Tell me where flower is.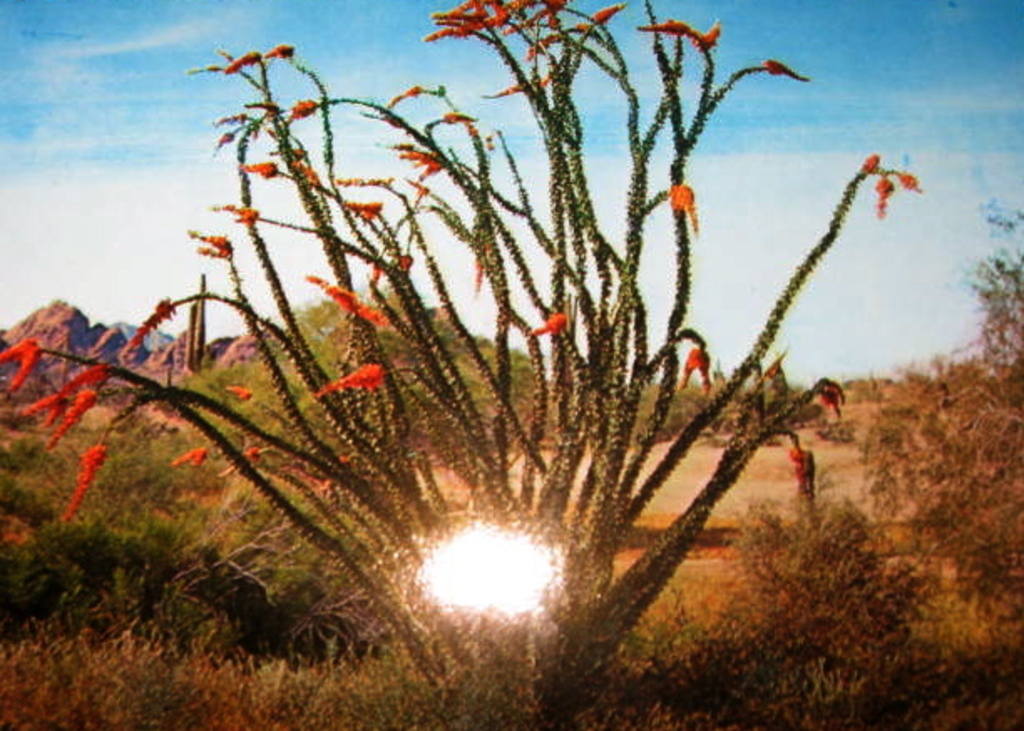
flower is at pyautogui.locateOnScreen(820, 376, 843, 420).
